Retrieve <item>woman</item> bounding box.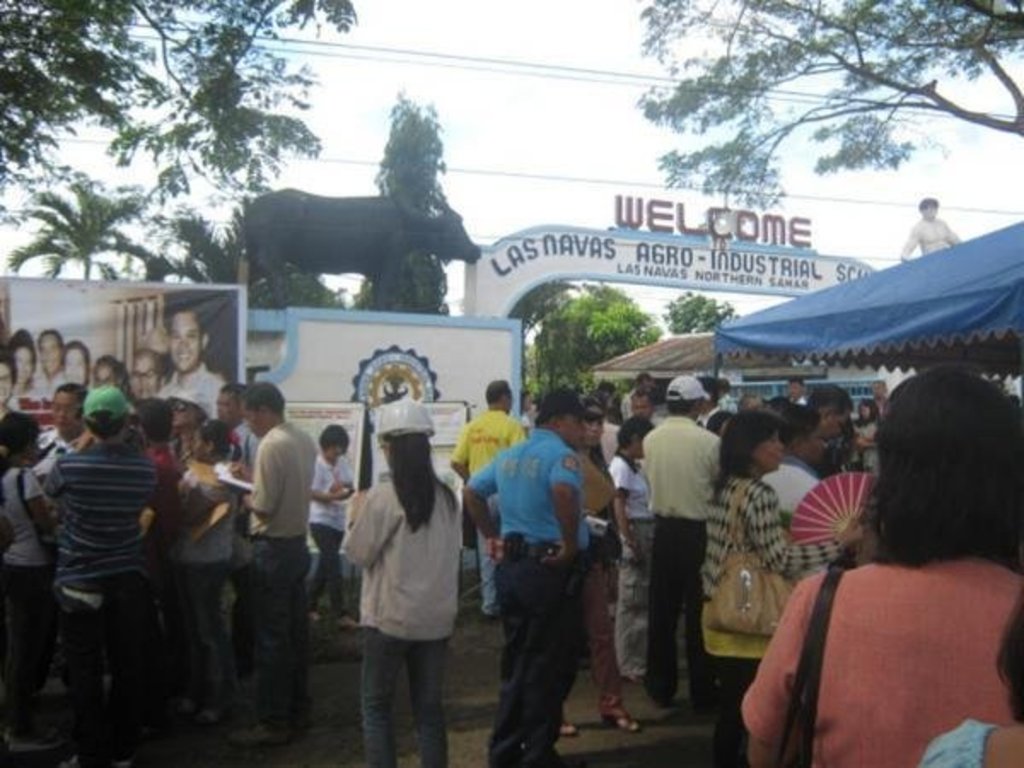
Bounding box: l=9, t=328, r=36, b=403.
